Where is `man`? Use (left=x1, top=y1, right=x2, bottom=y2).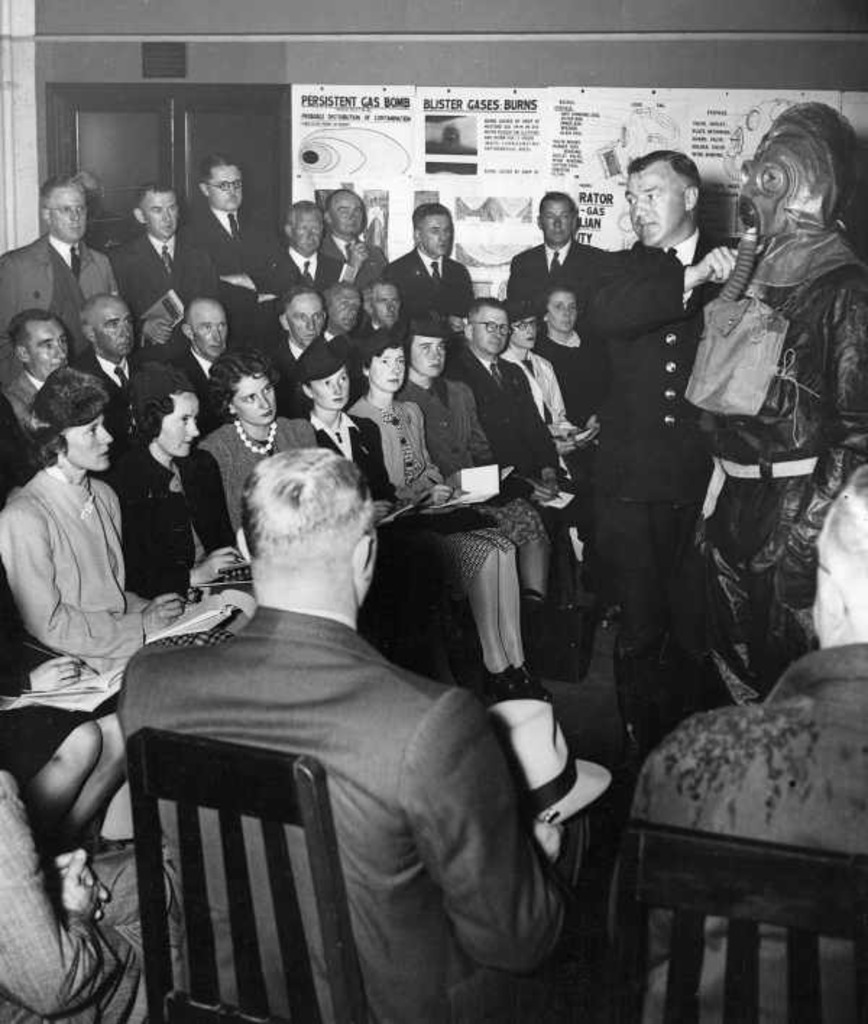
(left=65, top=292, right=162, bottom=437).
